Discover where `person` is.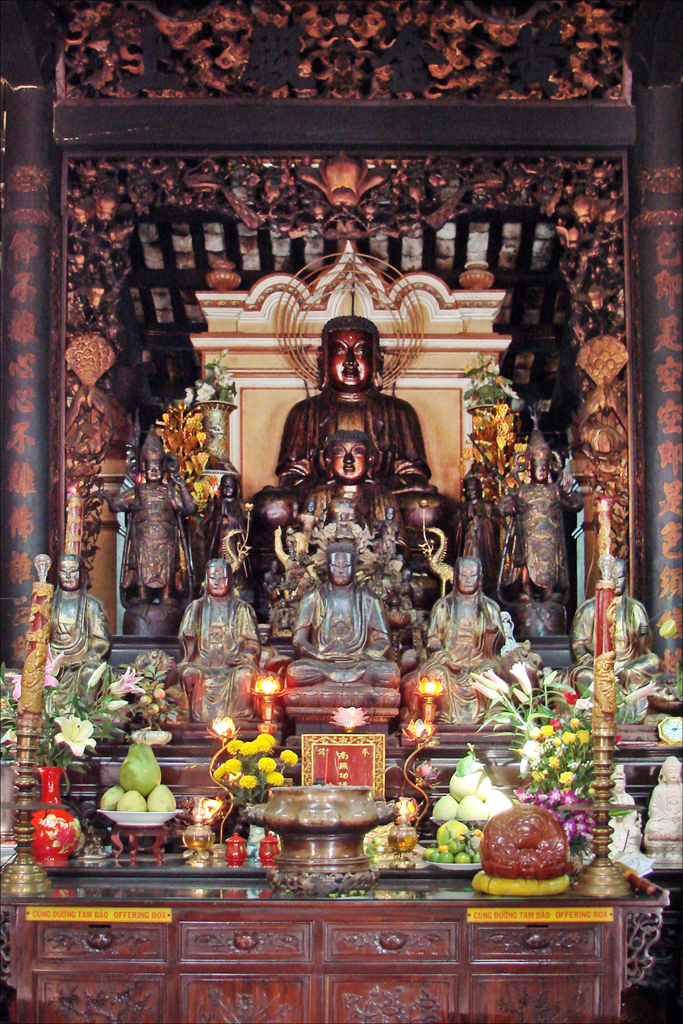
Discovered at (left=570, top=555, right=660, bottom=710).
